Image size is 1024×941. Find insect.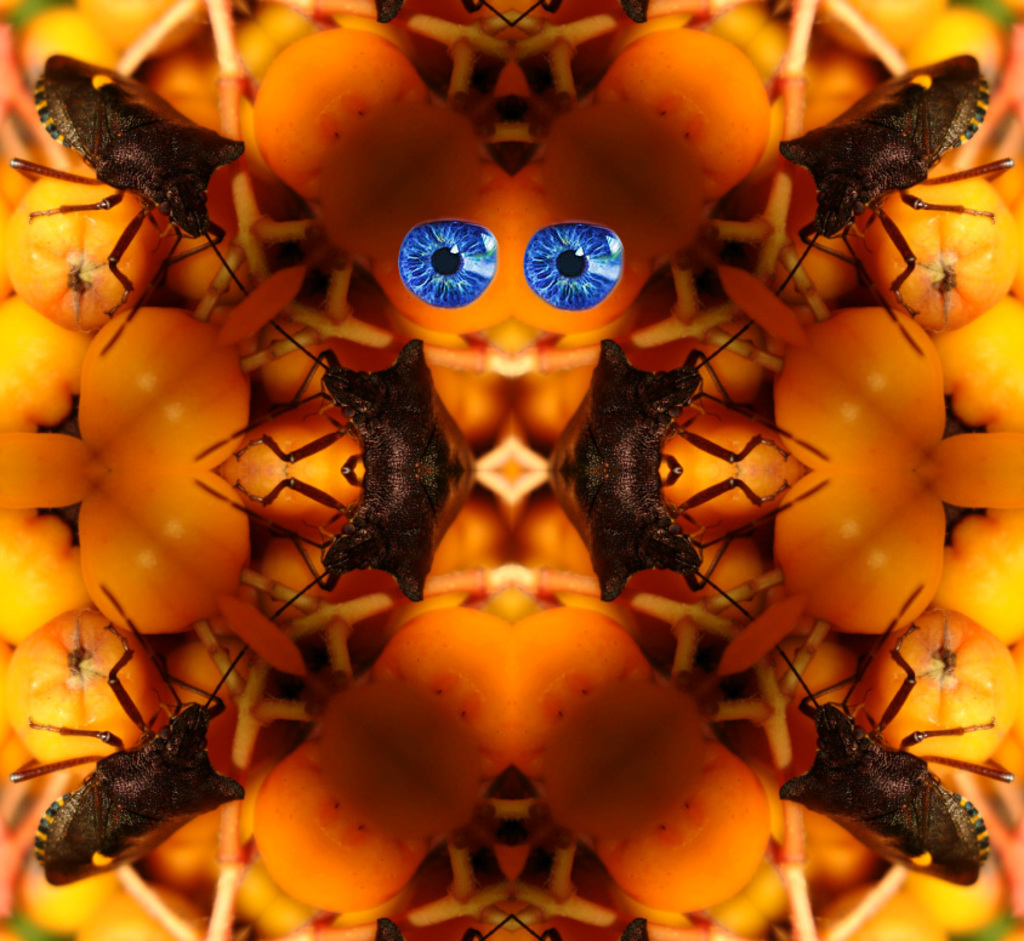
(x1=6, y1=622, x2=248, y2=877).
